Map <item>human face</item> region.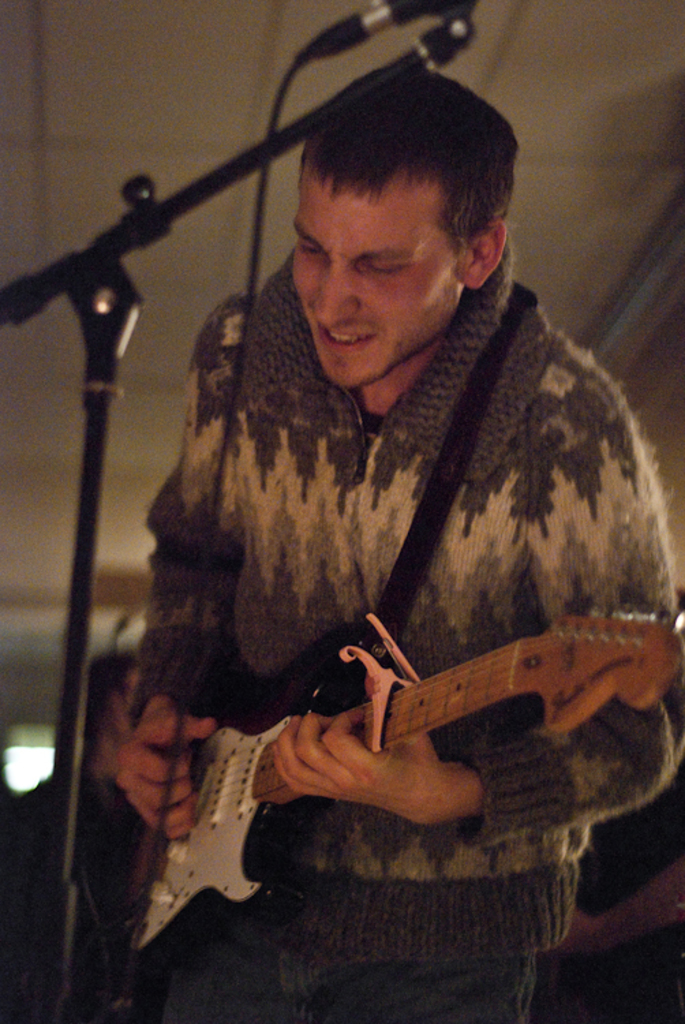
Mapped to 278:153:472:395.
